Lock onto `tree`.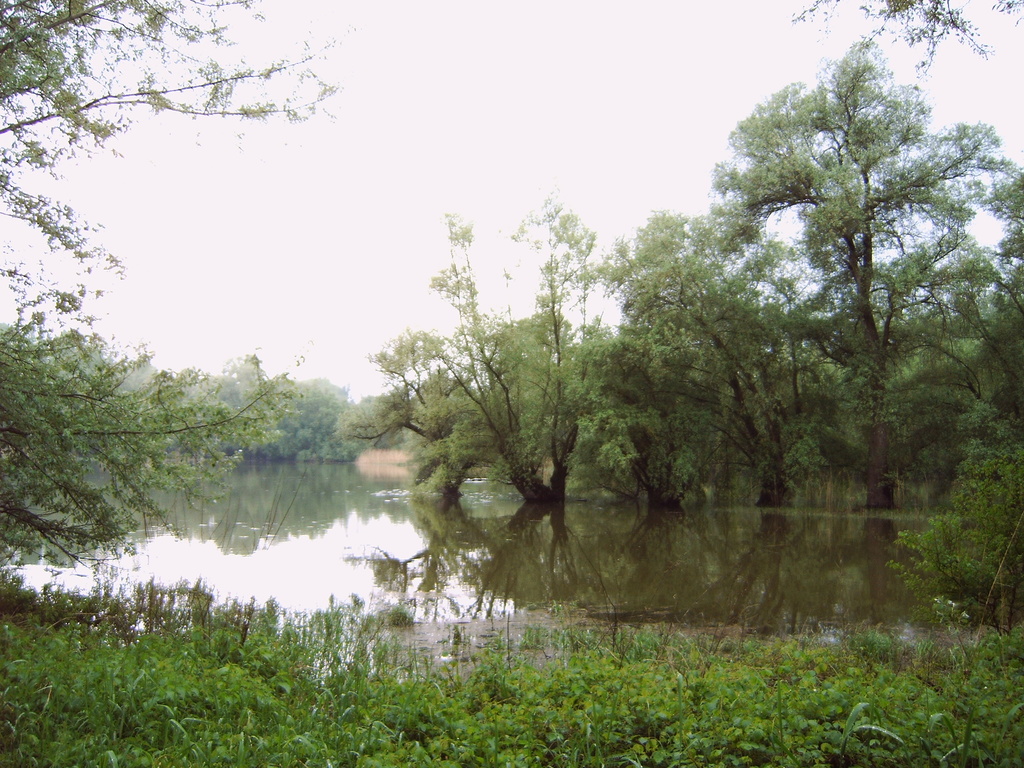
Locked: left=580, top=207, right=862, bottom=512.
